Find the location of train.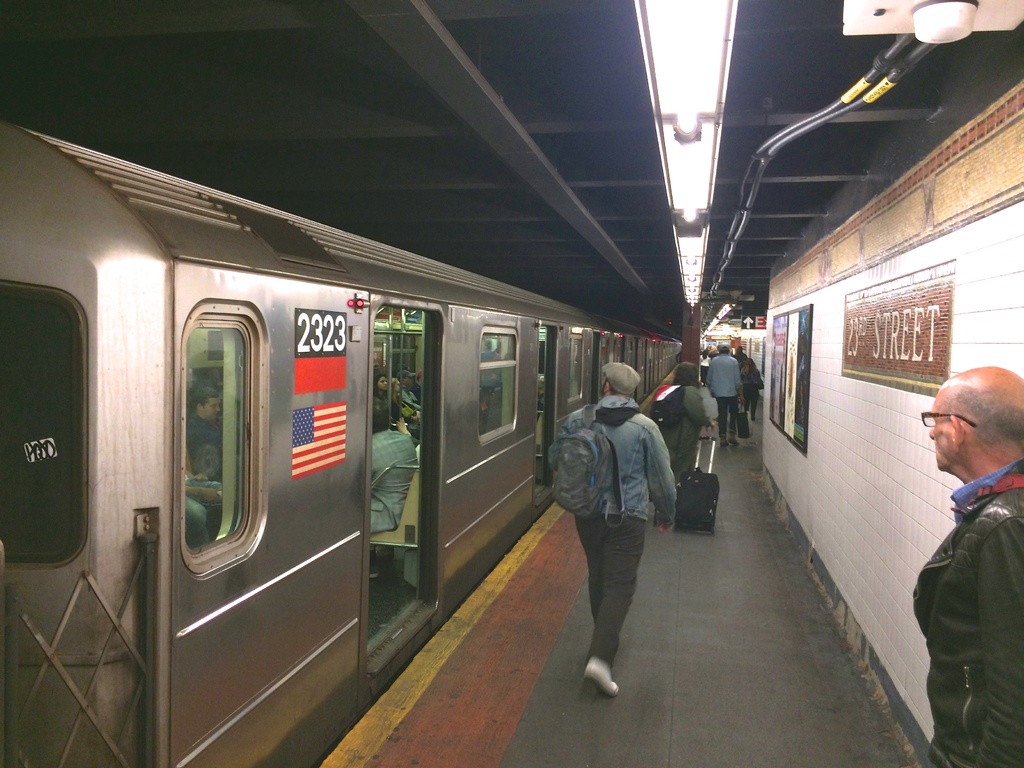
Location: x1=0, y1=122, x2=687, y2=767.
